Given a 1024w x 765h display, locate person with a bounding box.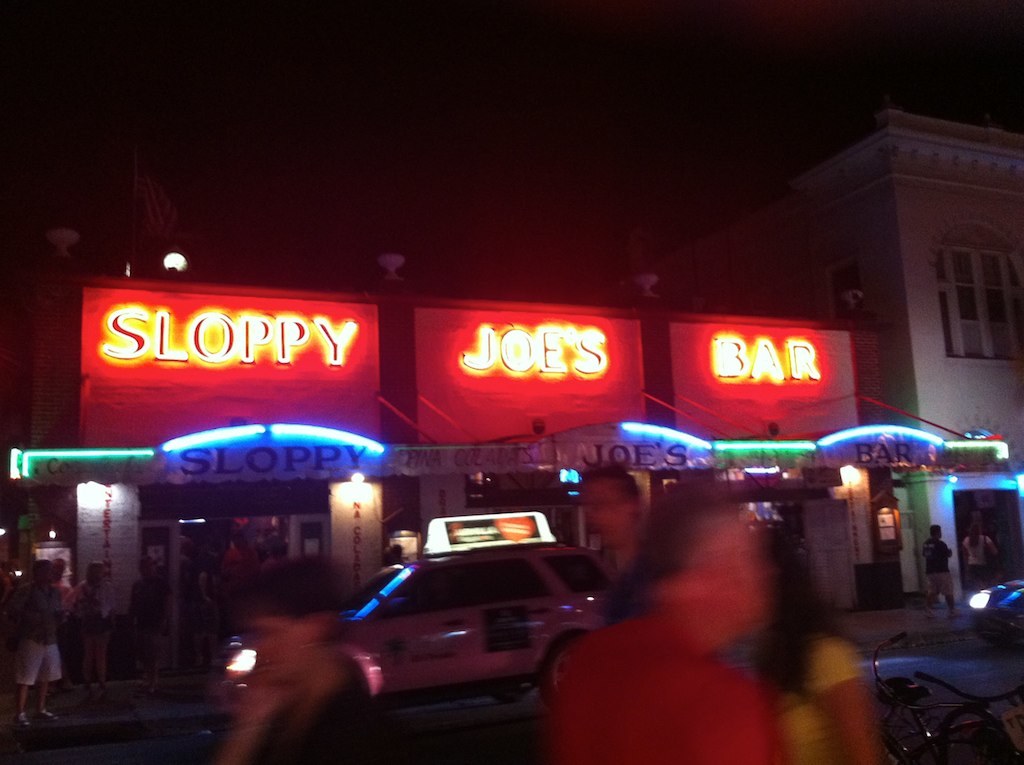
Located: {"x1": 547, "y1": 486, "x2": 822, "y2": 764}.
